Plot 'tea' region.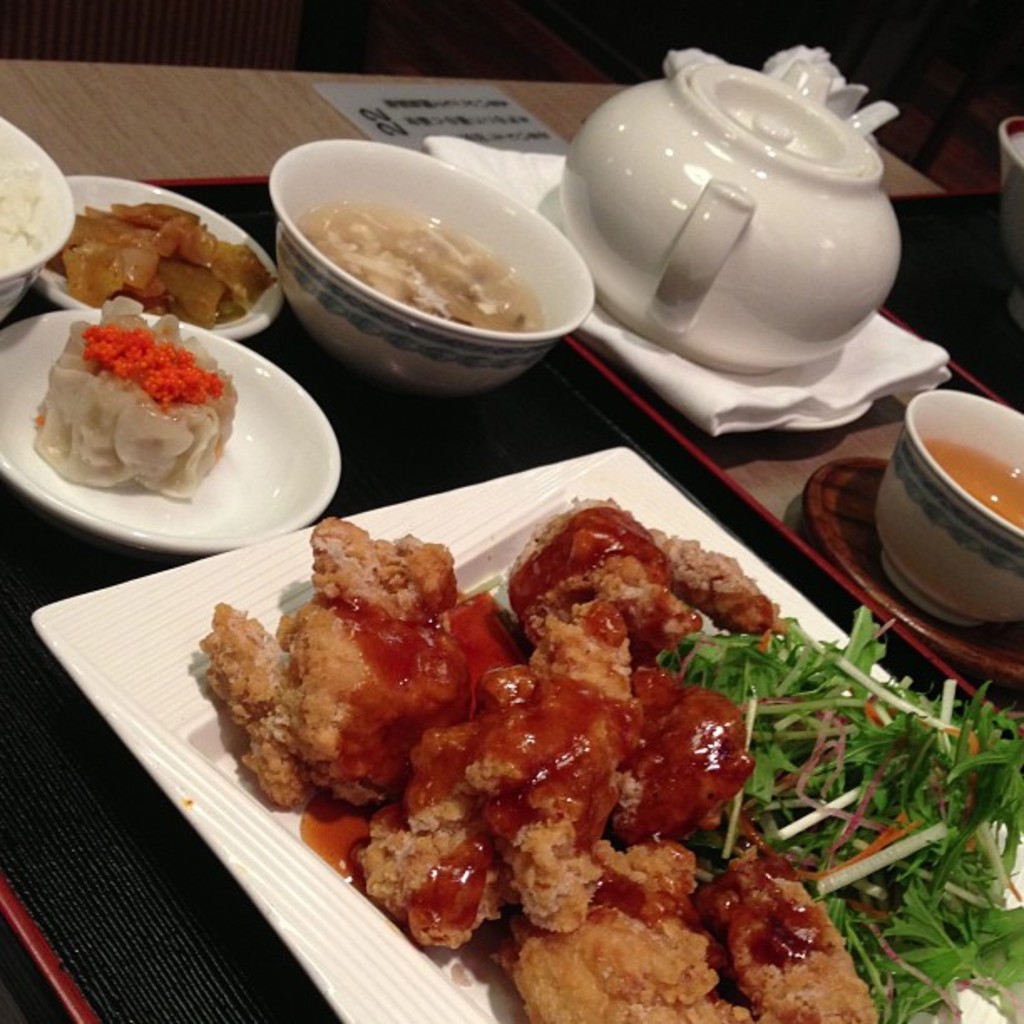
Plotted at 924:437:1022:529.
